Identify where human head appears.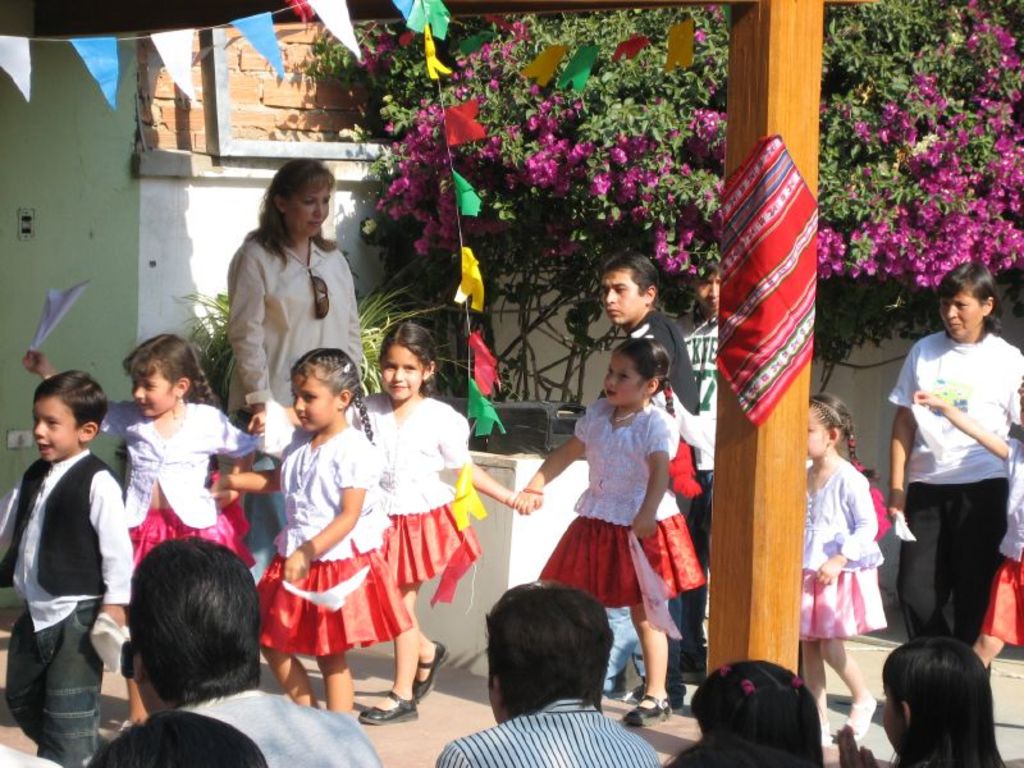
Appears at 83,708,269,767.
